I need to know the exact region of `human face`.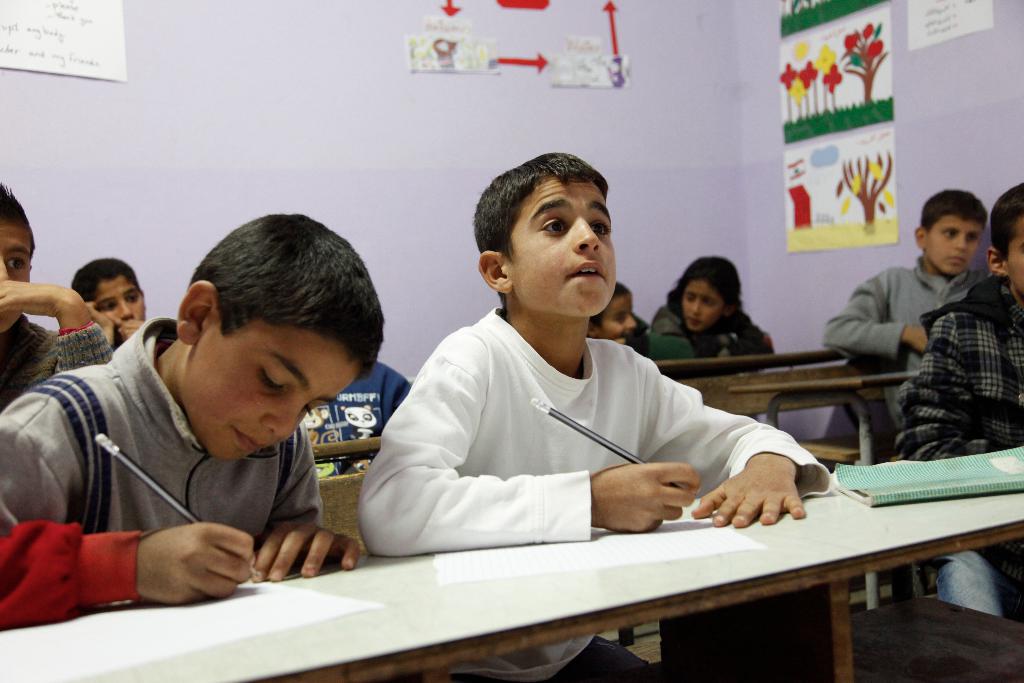
Region: Rect(602, 291, 641, 349).
